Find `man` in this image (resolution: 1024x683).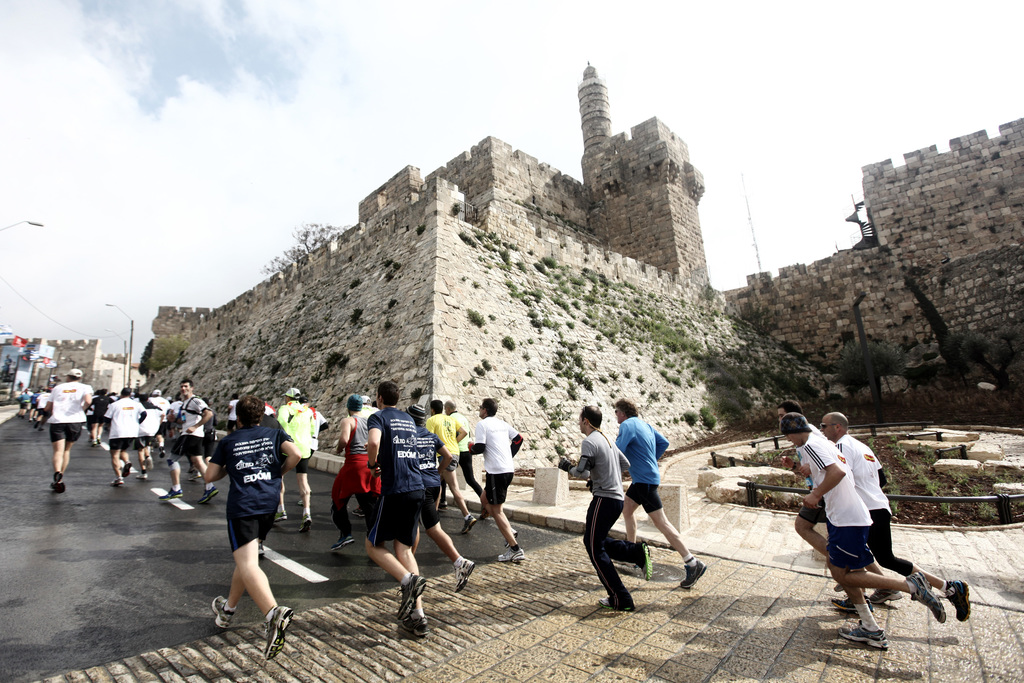
box=[609, 397, 707, 587].
